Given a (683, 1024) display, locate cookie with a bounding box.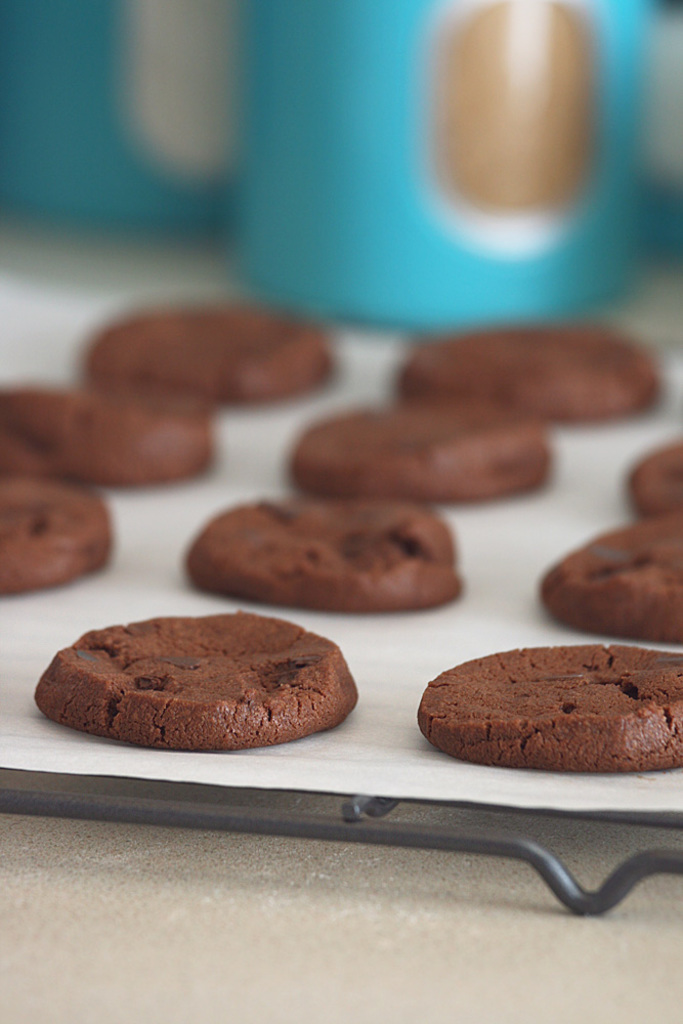
Located: <bbox>32, 601, 361, 754</bbox>.
